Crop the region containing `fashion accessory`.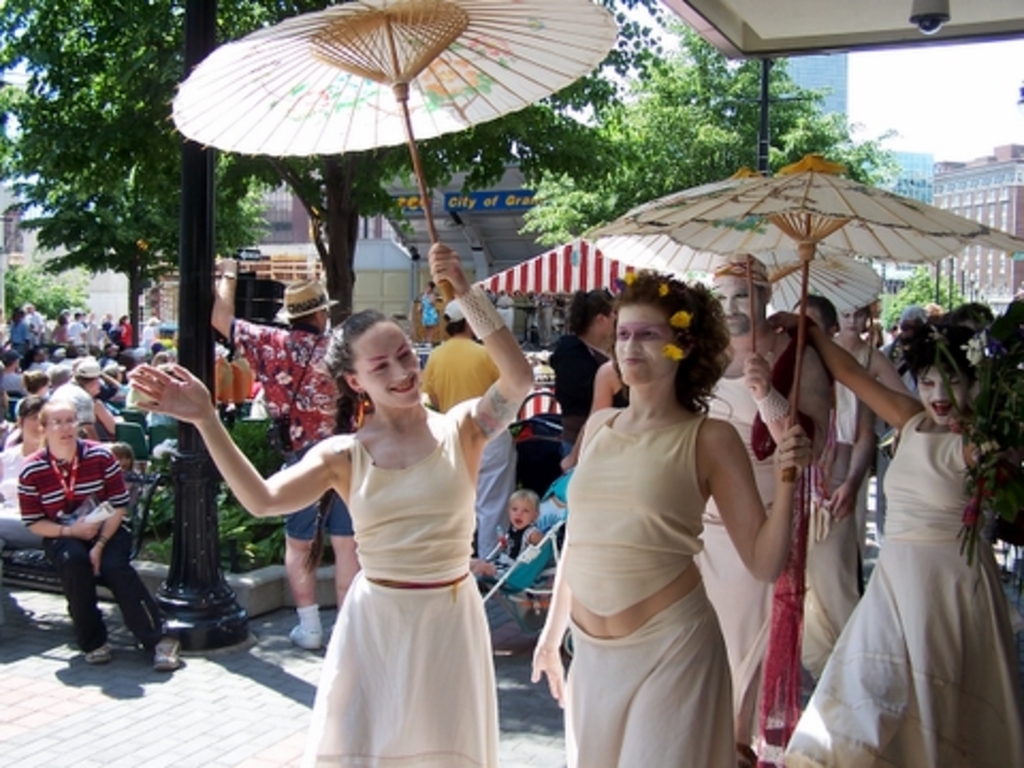
Crop region: 49:452:83:523.
